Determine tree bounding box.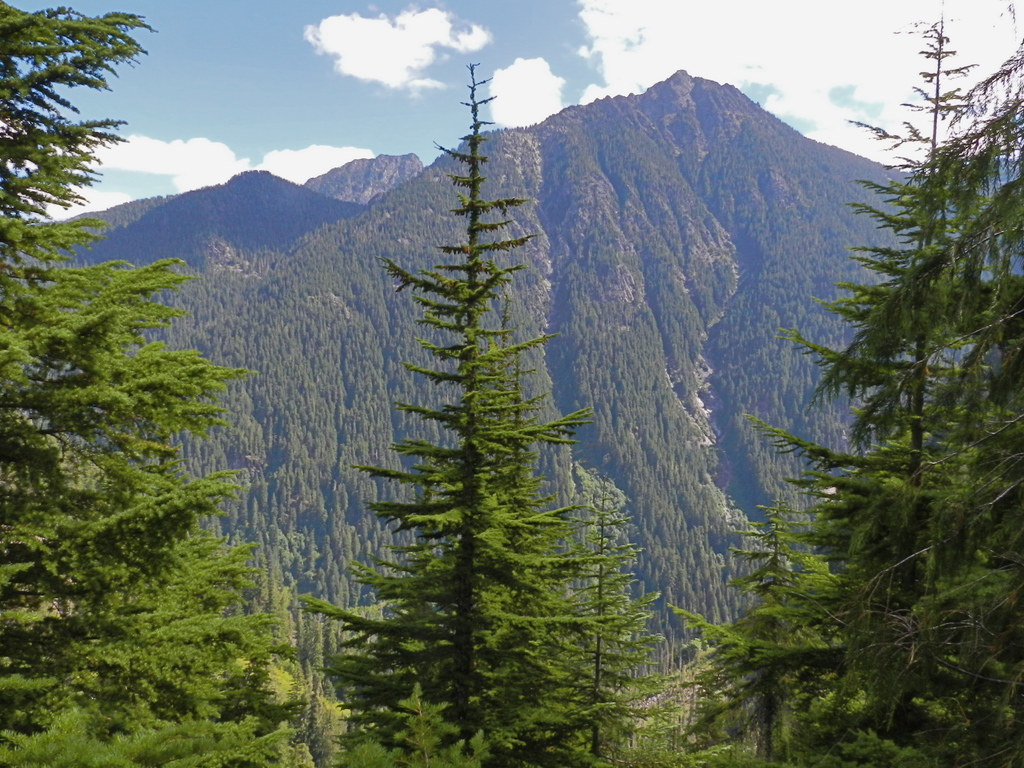
Determined: 714:3:1023:764.
